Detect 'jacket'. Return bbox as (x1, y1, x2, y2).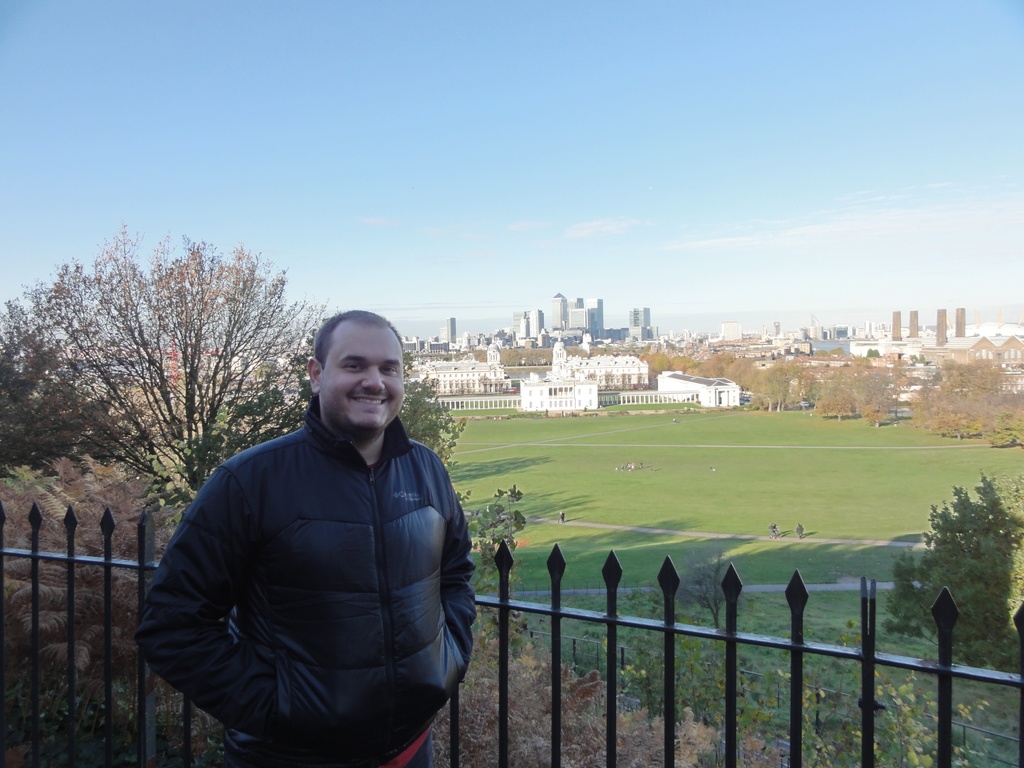
(132, 408, 503, 751).
